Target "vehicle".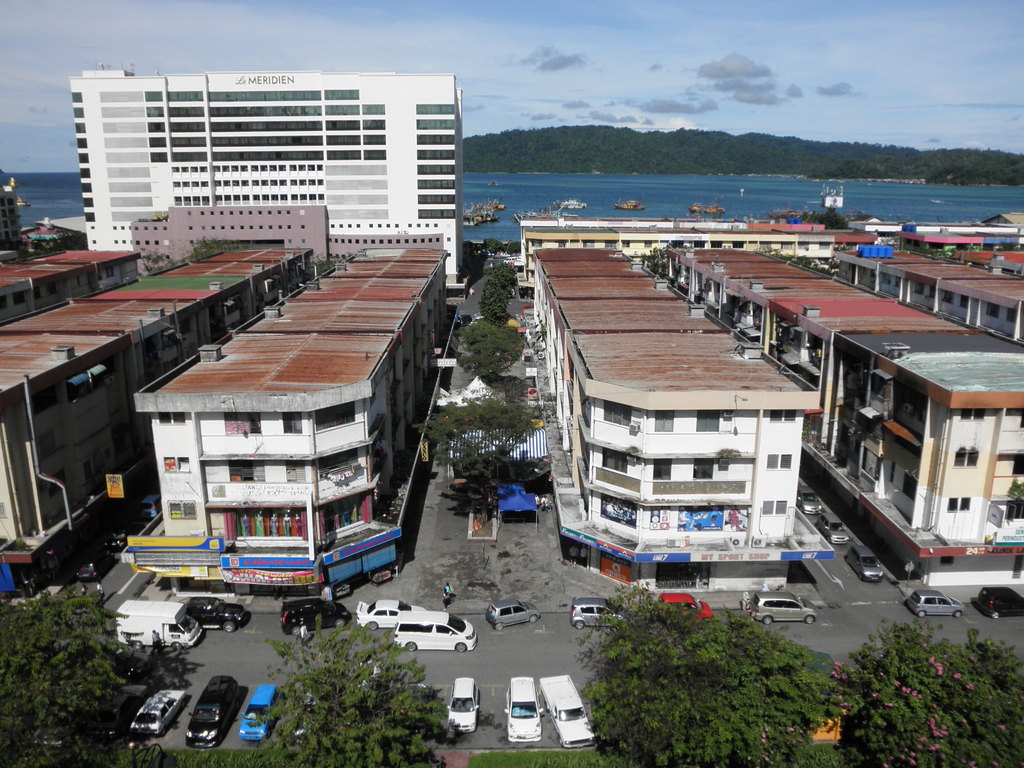
Target region: {"x1": 792, "y1": 483, "x2": 826, "y2": 511}.
